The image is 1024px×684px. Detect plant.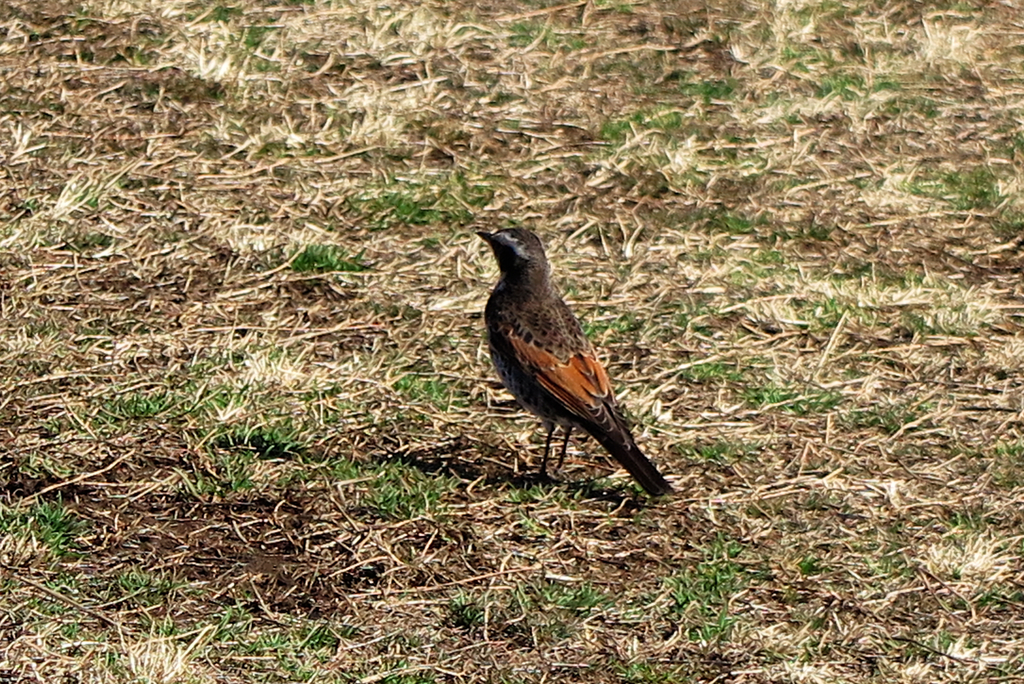
Detection: rect(673, 431, 776, 460).
